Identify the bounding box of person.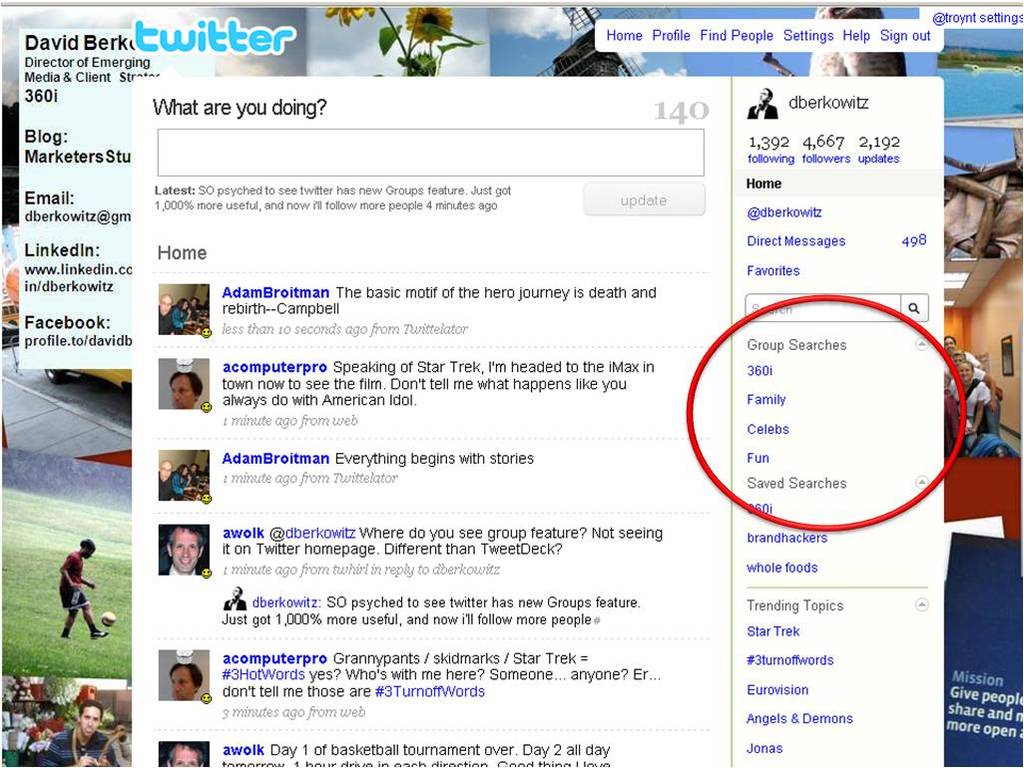
bbox(164, 523, 205, 576).
